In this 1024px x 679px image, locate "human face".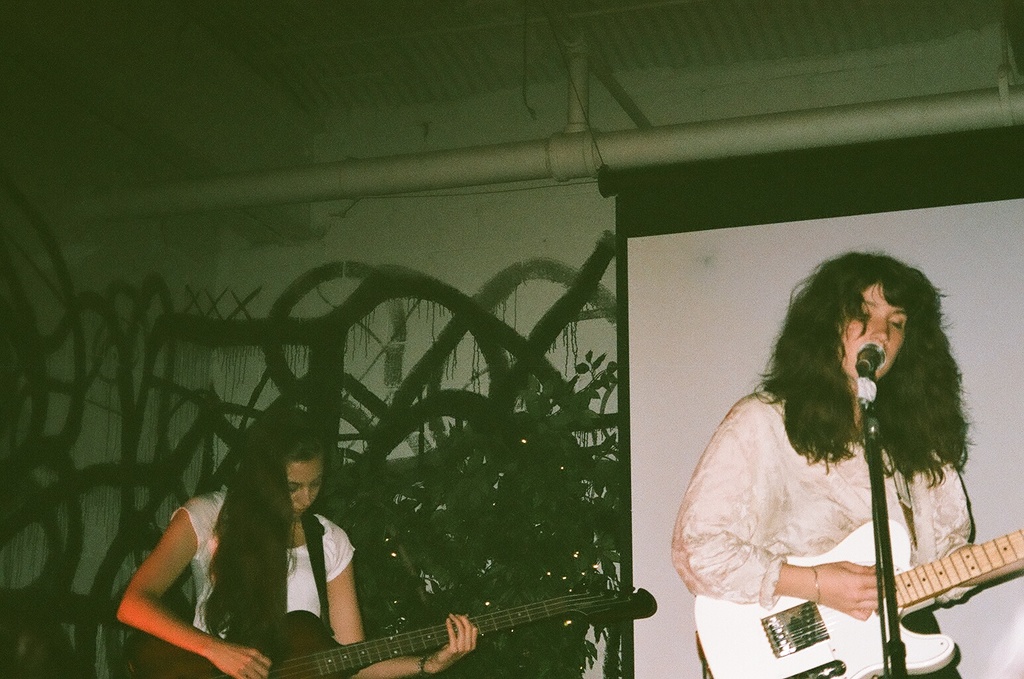
Bounding box: BBox(284, 455, 325, 527).
